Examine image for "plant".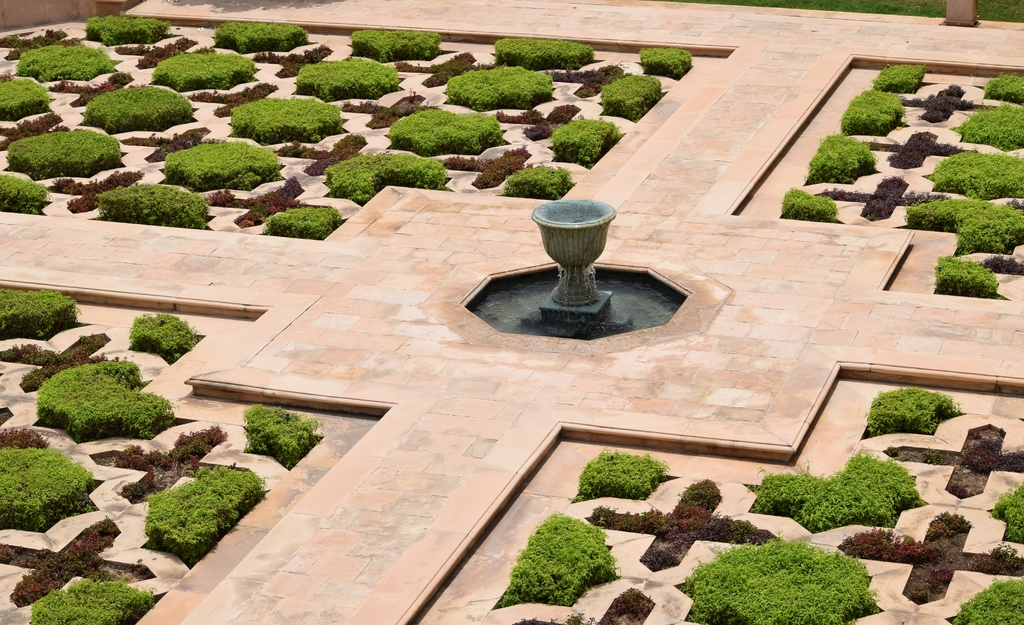
Examination result: 391 107 509 148.
